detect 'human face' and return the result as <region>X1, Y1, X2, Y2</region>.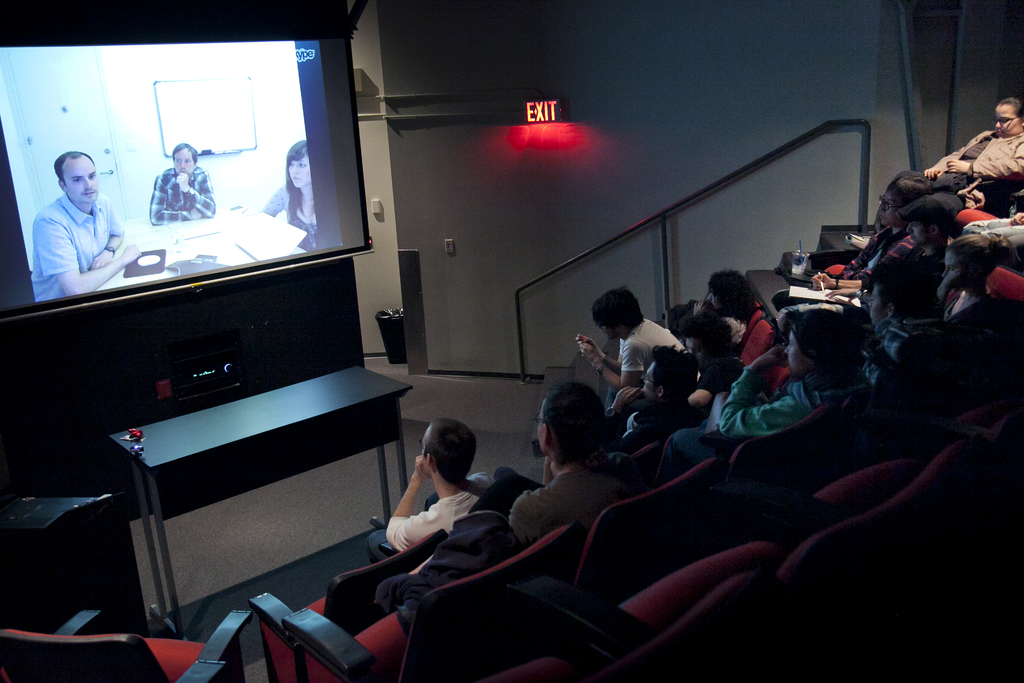
<region>993, 102, 1018, 137</region>.
